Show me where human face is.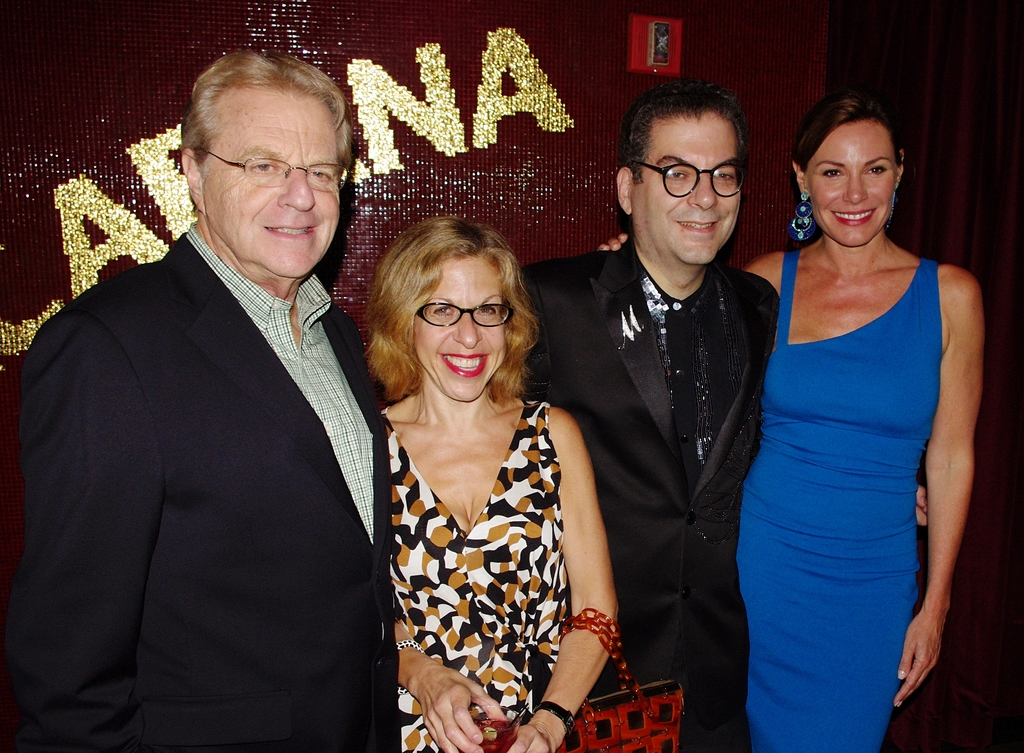
human face is at rect(810, 124, 900, 241).
